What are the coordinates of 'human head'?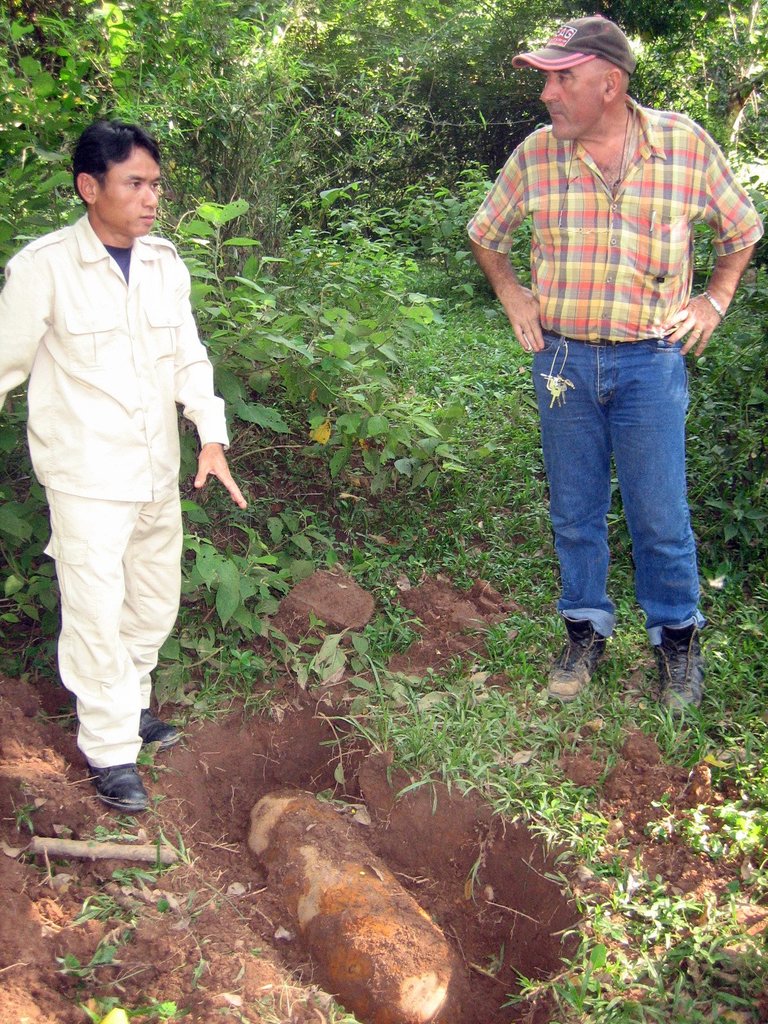
bbox=[541, 8, 644, 140].
